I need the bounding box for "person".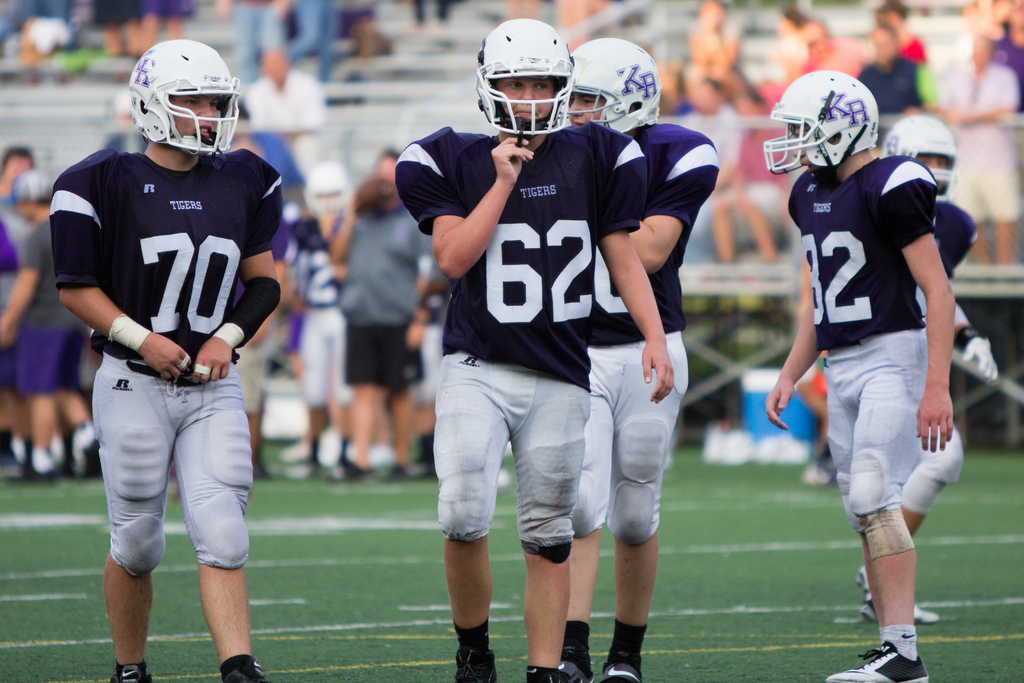
Here it is: 47 40 282 682.
